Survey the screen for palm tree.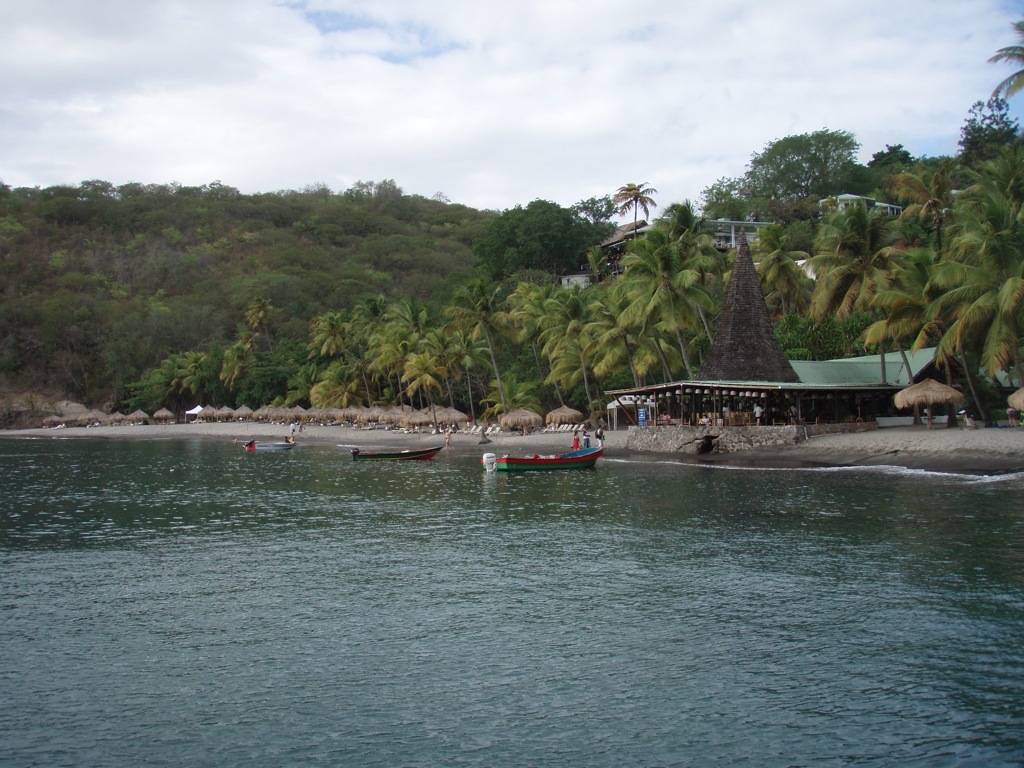
Survey found: crop(864, 155, 916, 220).
